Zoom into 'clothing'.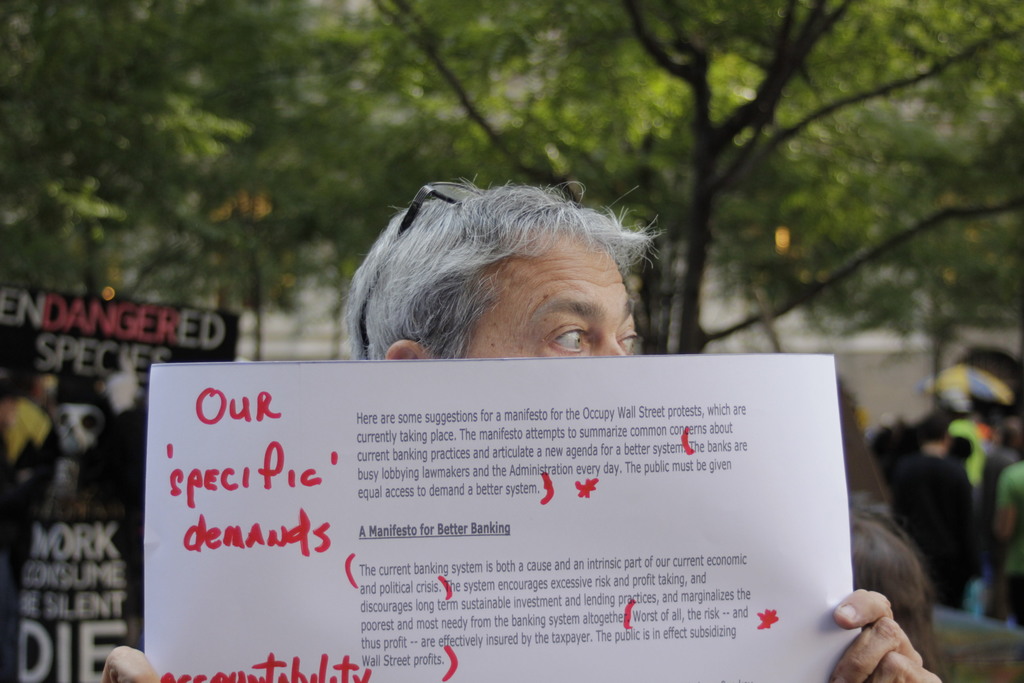
Zoom target: [996, 459, 1023, 634].
